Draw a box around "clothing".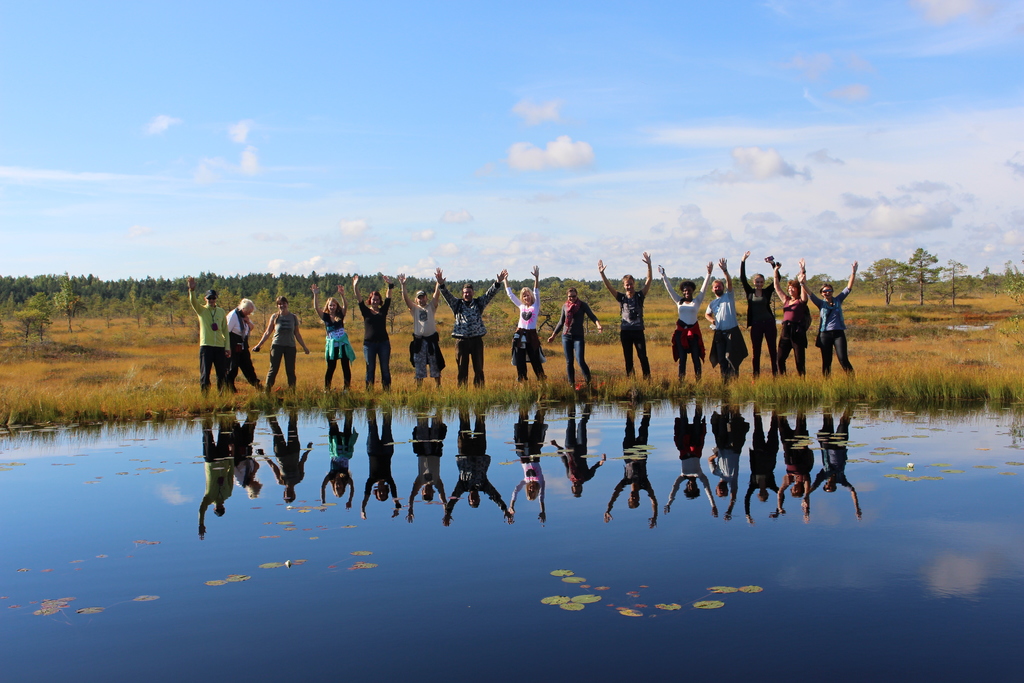
crop(438, 276, 502, 386).
